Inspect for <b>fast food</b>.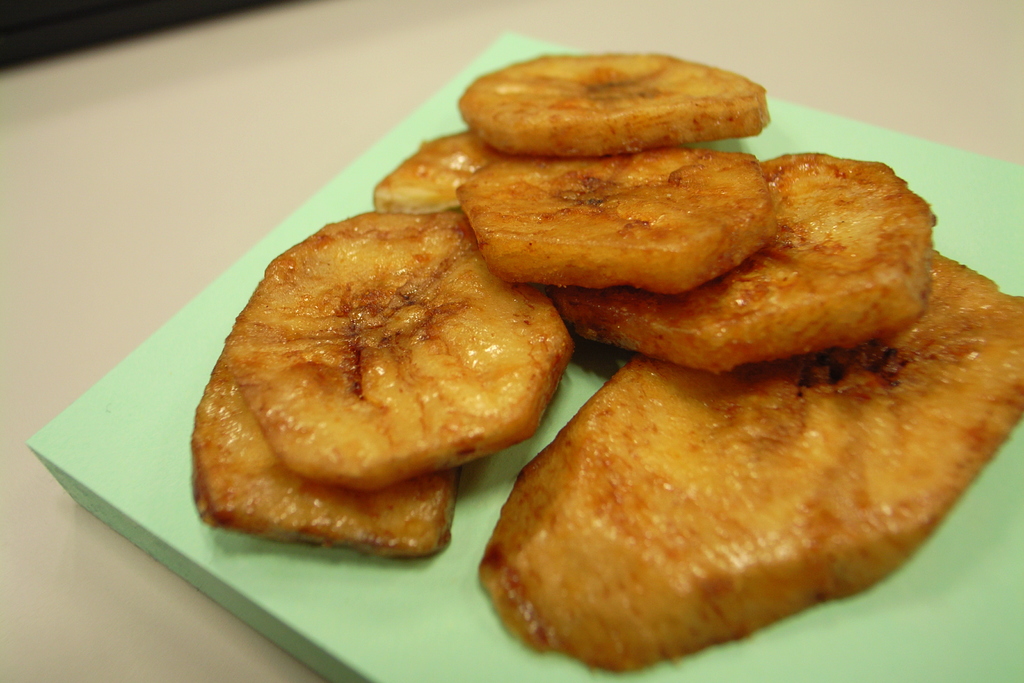
Inspection: x1=465, y1=46, x2=771, y2=156.
